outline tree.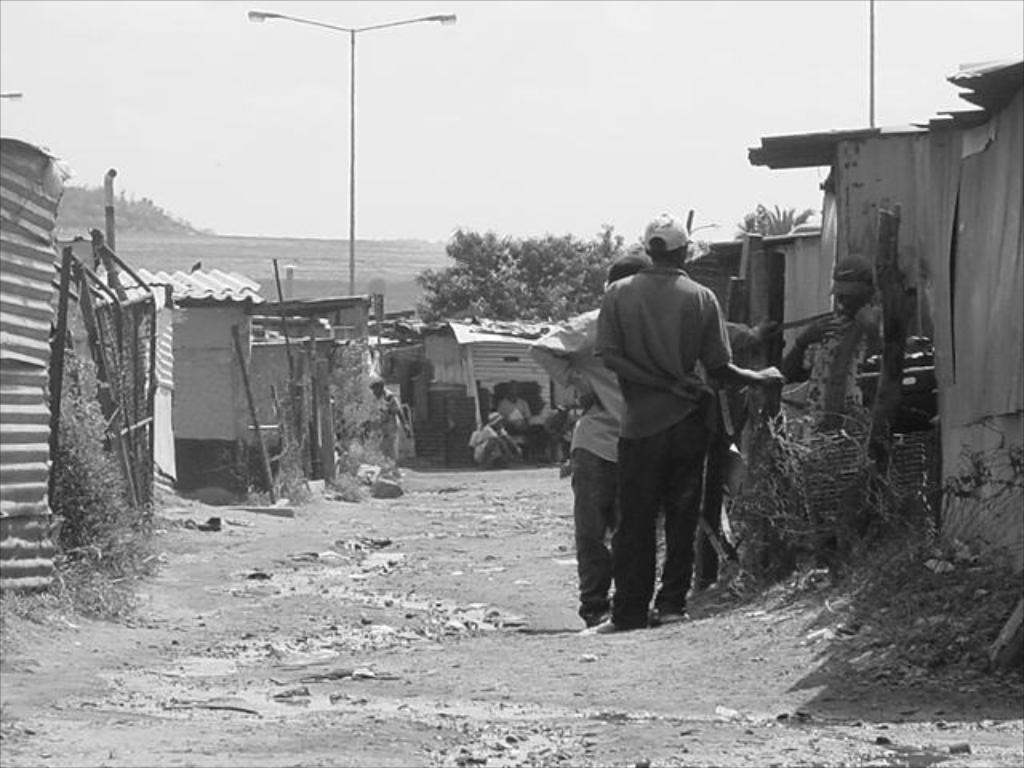
Outline: [731, 197, 816, 264].
